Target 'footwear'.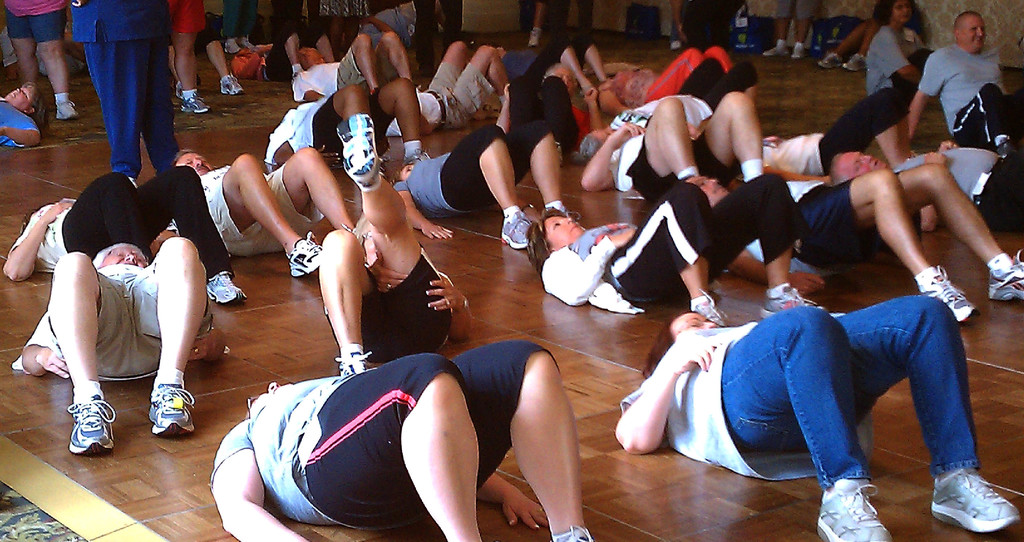
Target region: region(500, 207, 529, 253).
